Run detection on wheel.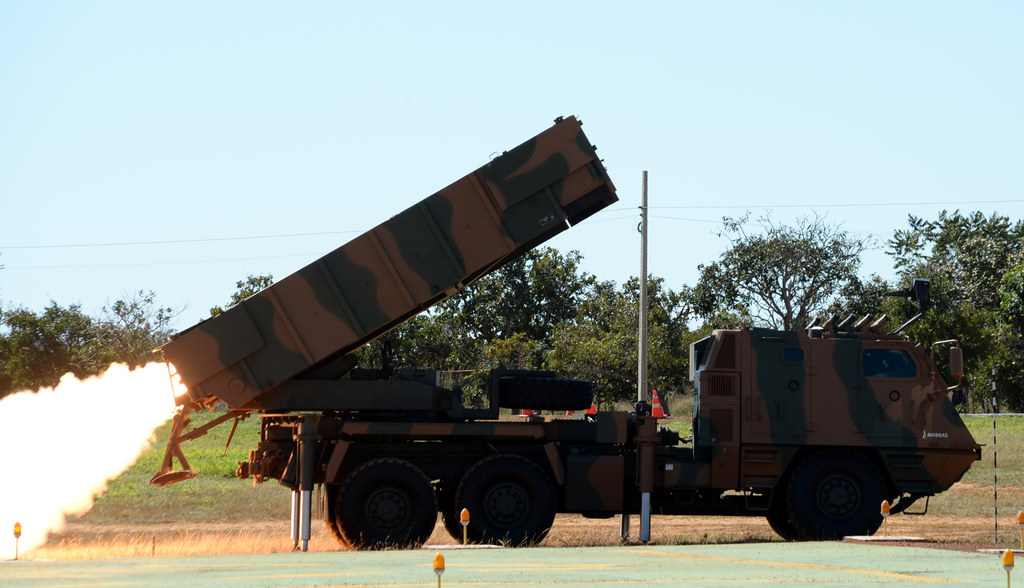
Result: {"left": 445, "top": 498, "right": 461, "bottom": 543}.
